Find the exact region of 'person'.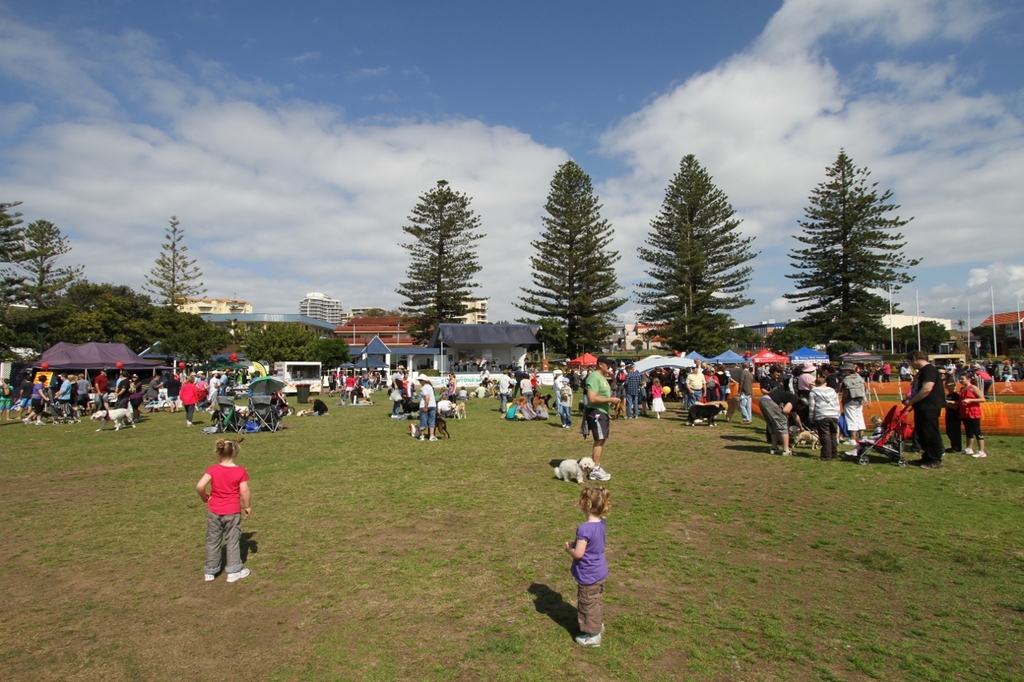
Exact region: {"left": 418, "top": 373, "right": 439, "bottom": 441}.
